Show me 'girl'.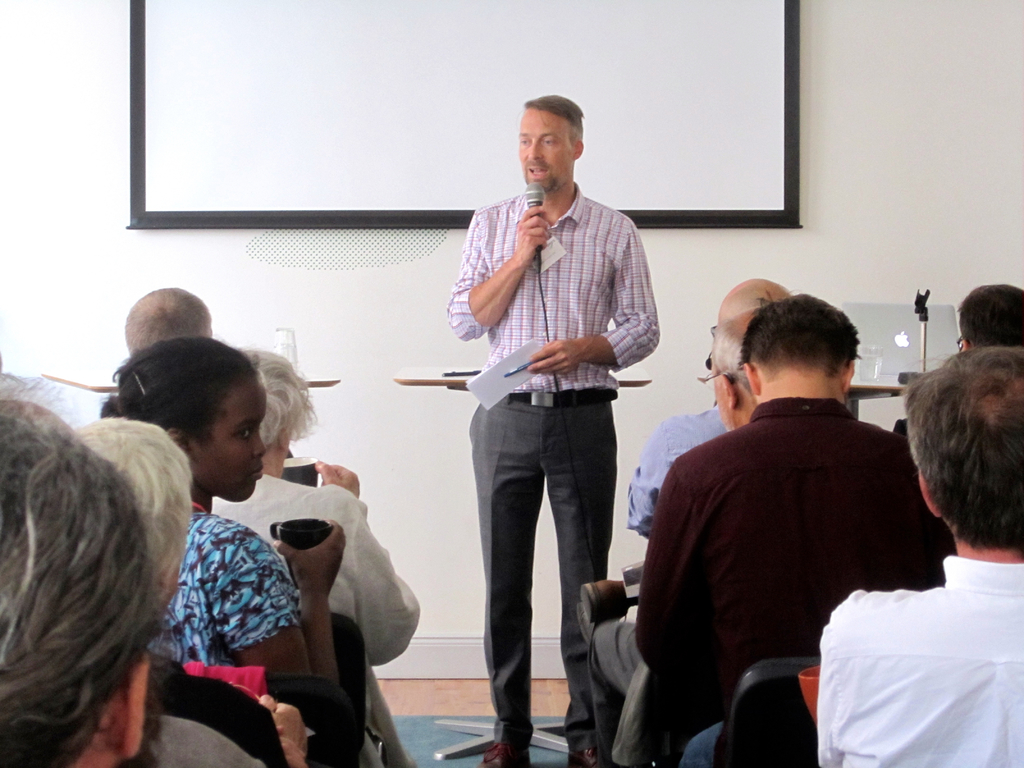
'girl' is here: [101, 339, 346, 680].
